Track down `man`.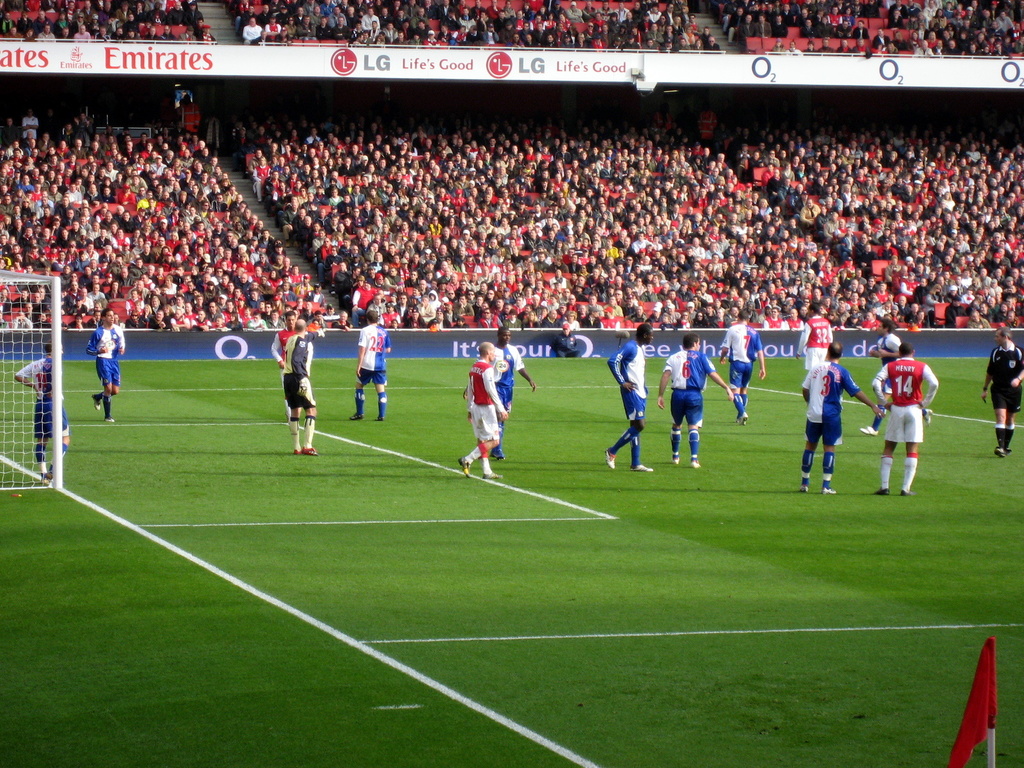
Tracked to crop(84, 308, 132, 428).
